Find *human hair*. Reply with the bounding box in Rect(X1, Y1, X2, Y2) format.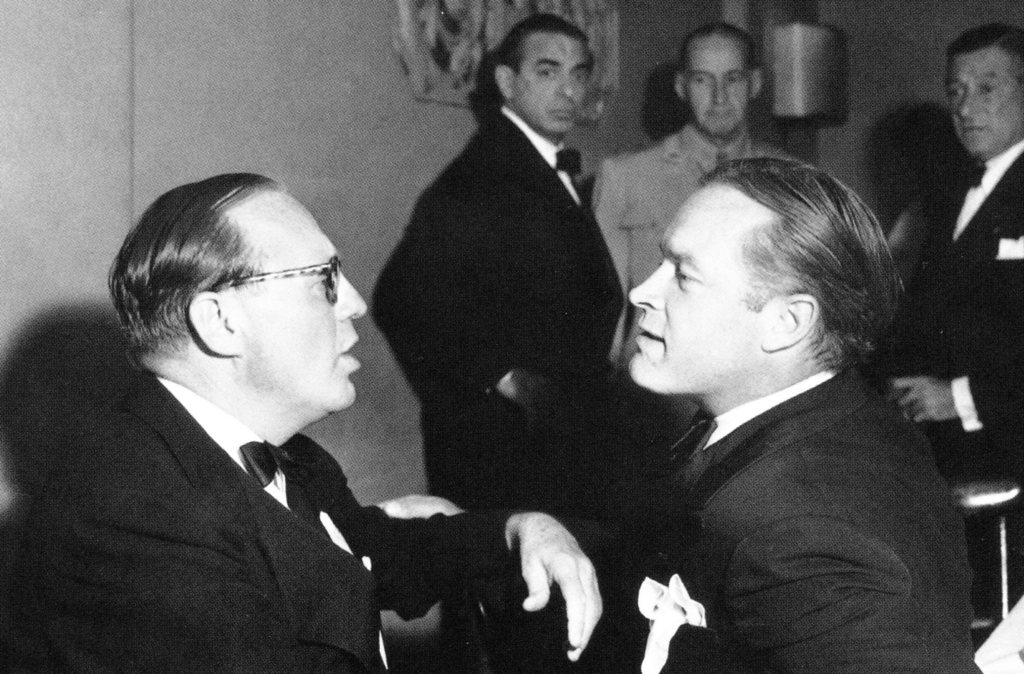
Rect(941, 22, 1023, 96).
